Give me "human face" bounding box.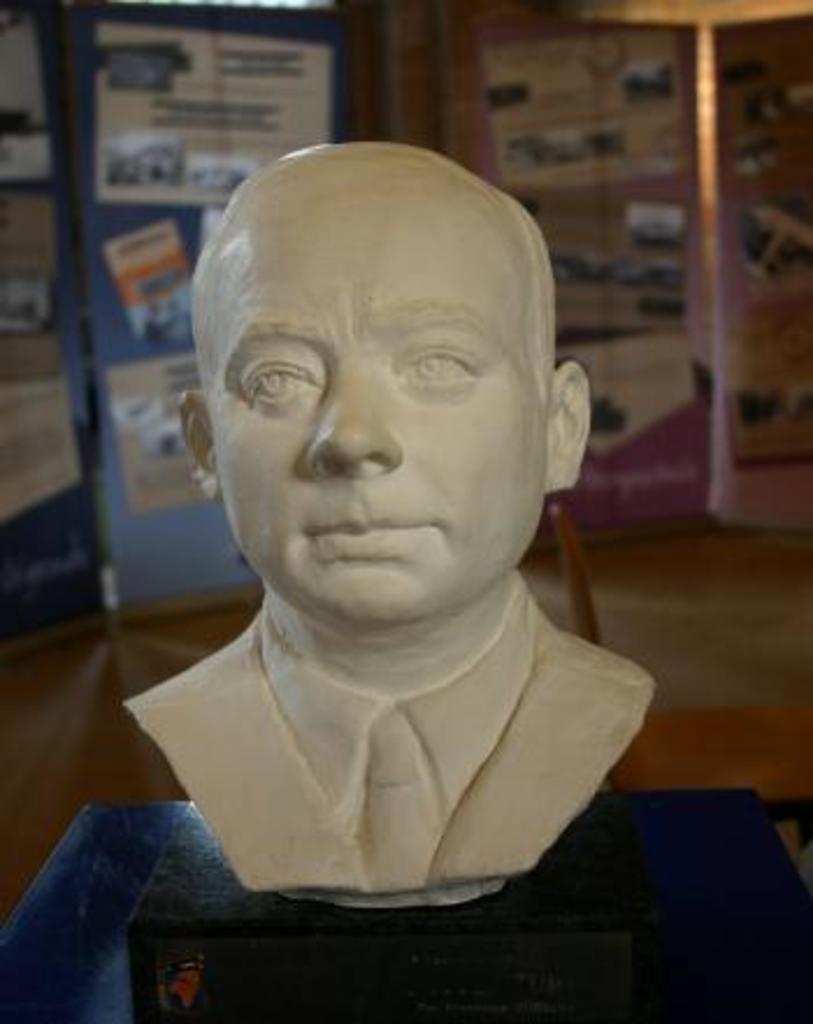
detection(195, 202, 544, 632).
